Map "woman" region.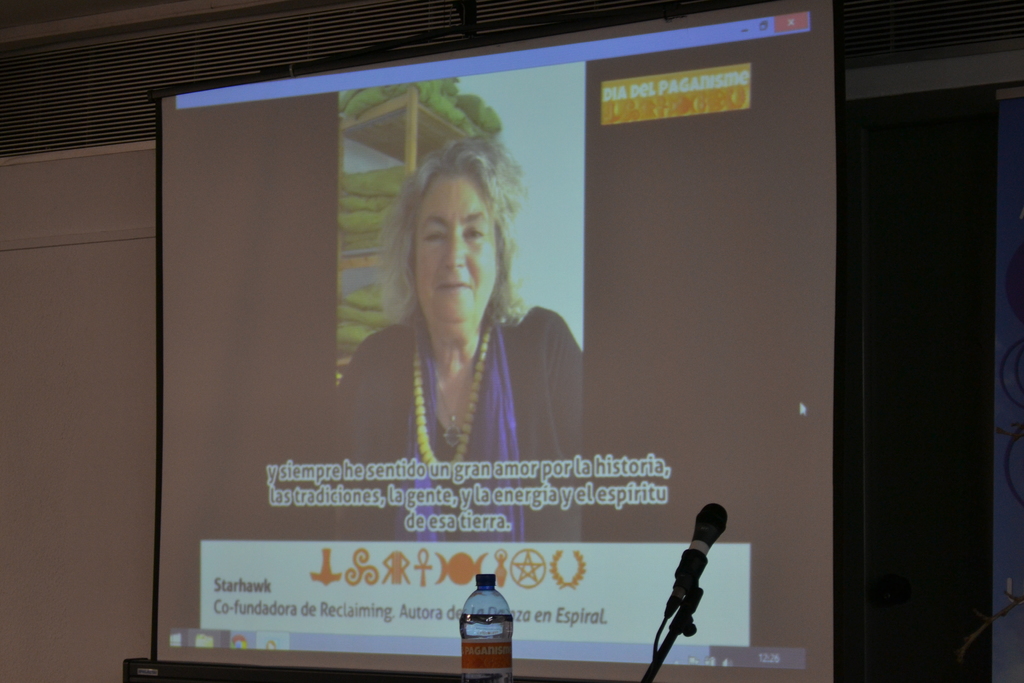
Mapped to <bbox>337, 130, 582, 543</bbox>.
